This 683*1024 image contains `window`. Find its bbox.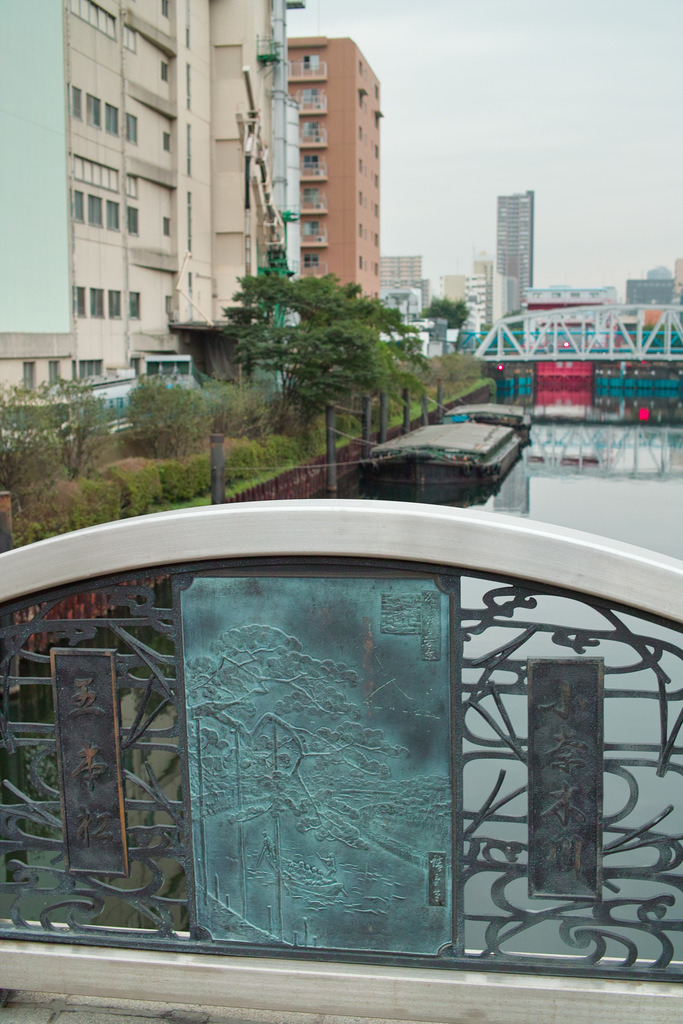
{"x1": 120, "y1": 113, "x2": 140, "y2": 142}.
